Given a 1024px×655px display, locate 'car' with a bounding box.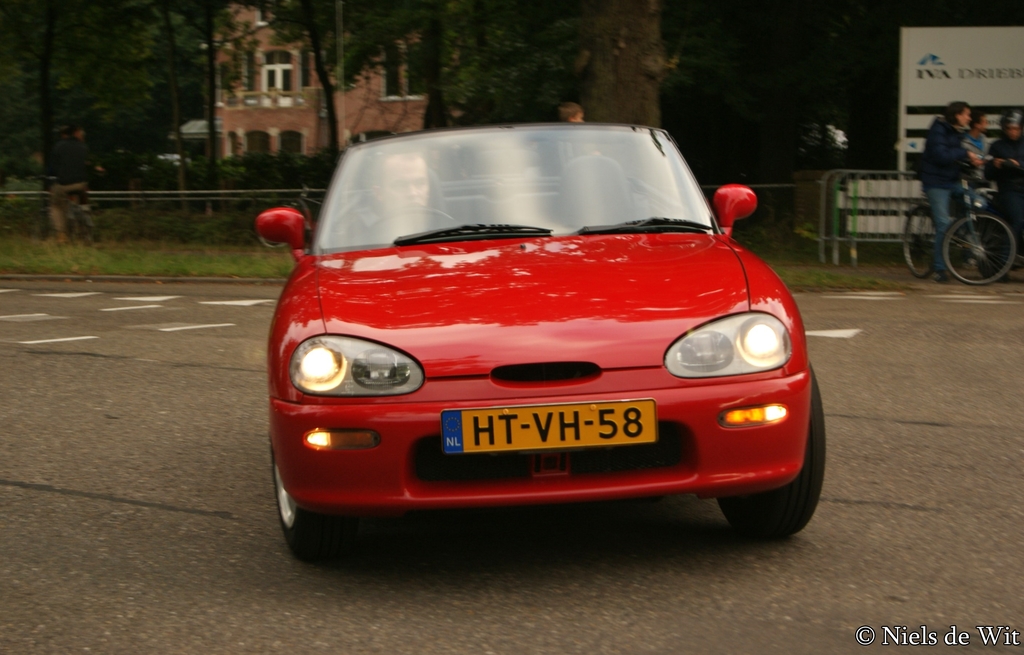
Located: [250, 131, 837, 562].
